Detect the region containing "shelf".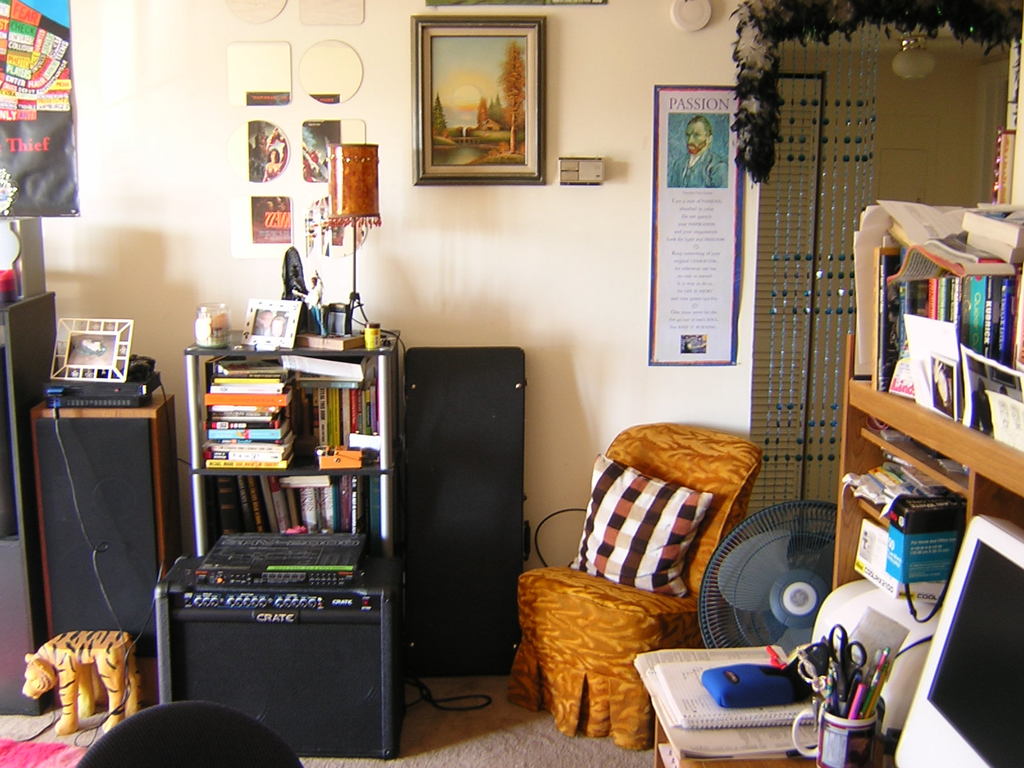
BBox(165, 303, 403, 653).
